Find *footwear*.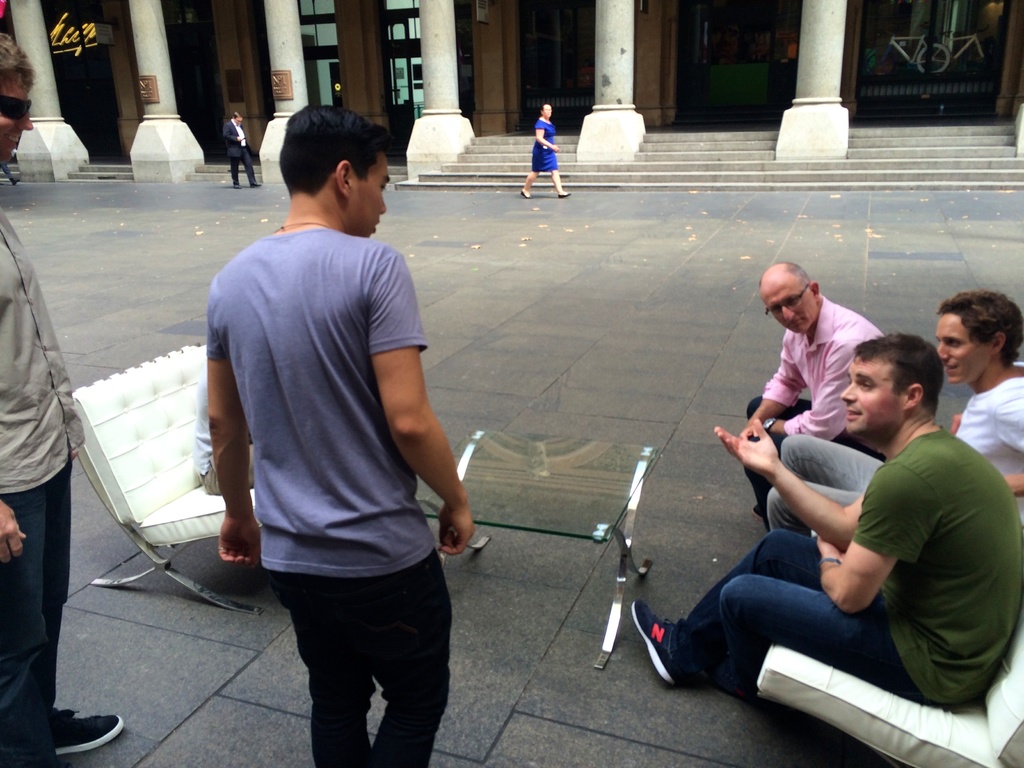
bbox=(58, 712, 125, 756).
